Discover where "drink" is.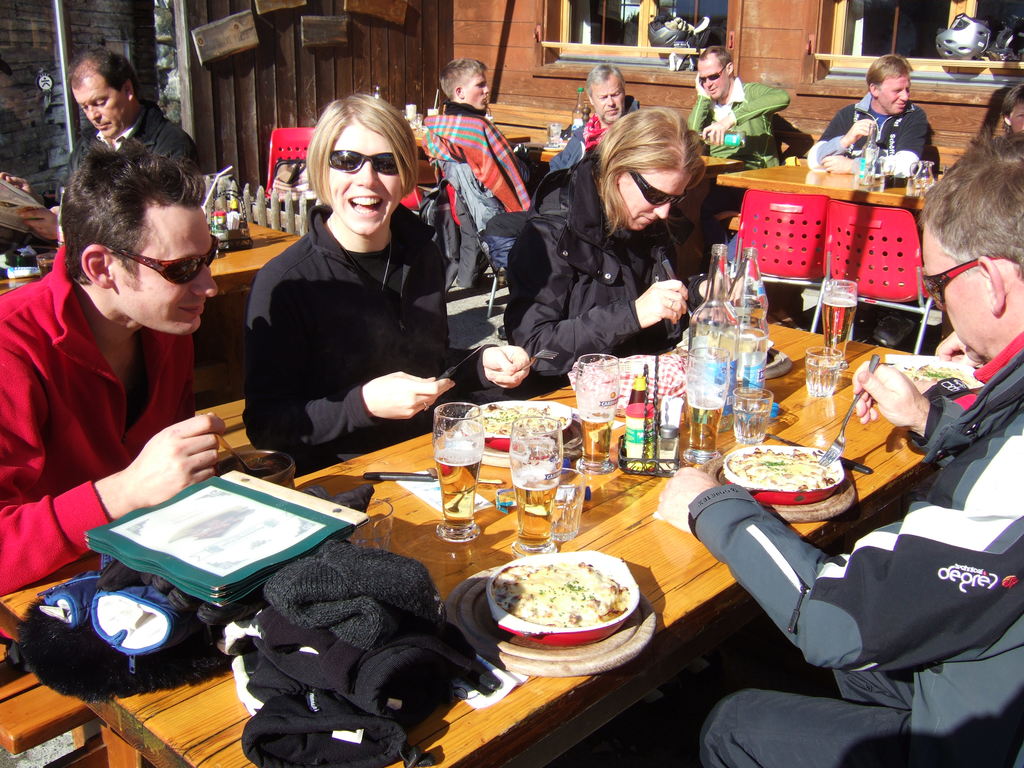
Discovered at box=[514, 416, 567, 552].
